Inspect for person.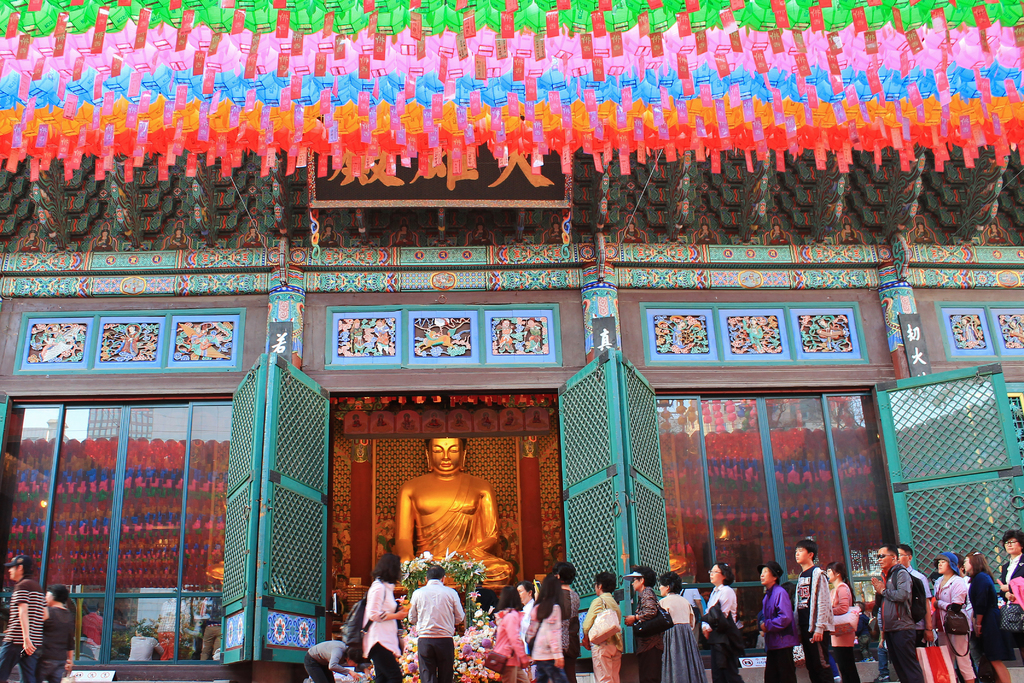
Inspection: left=493, top=584, right=530, bottom=682.
